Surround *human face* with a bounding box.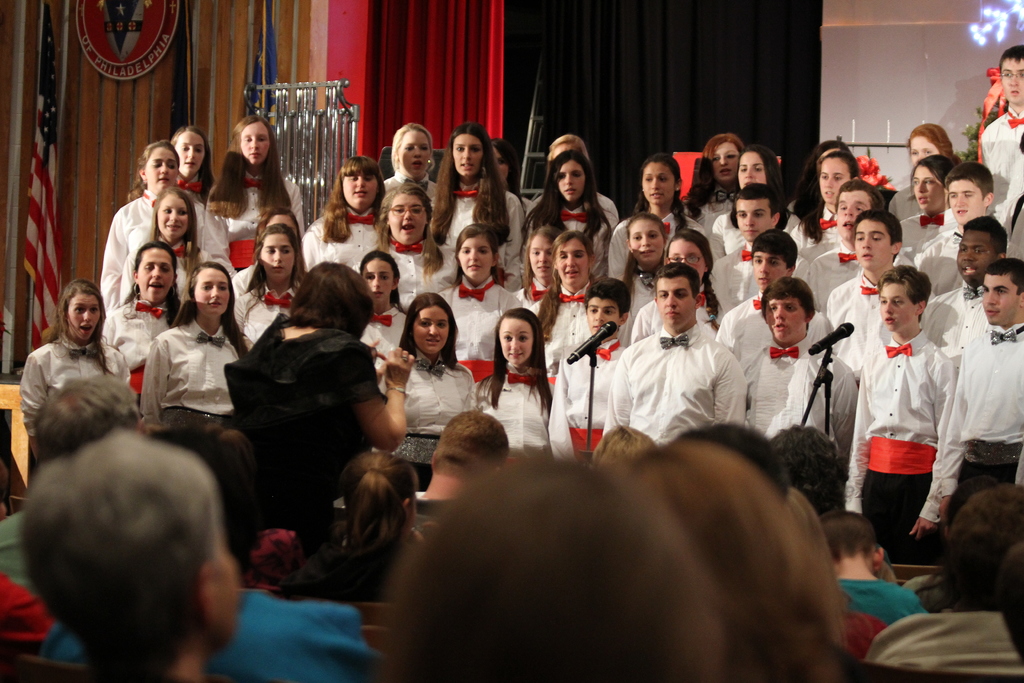
[x1=458, y1=239, x2=492, y2=289].
